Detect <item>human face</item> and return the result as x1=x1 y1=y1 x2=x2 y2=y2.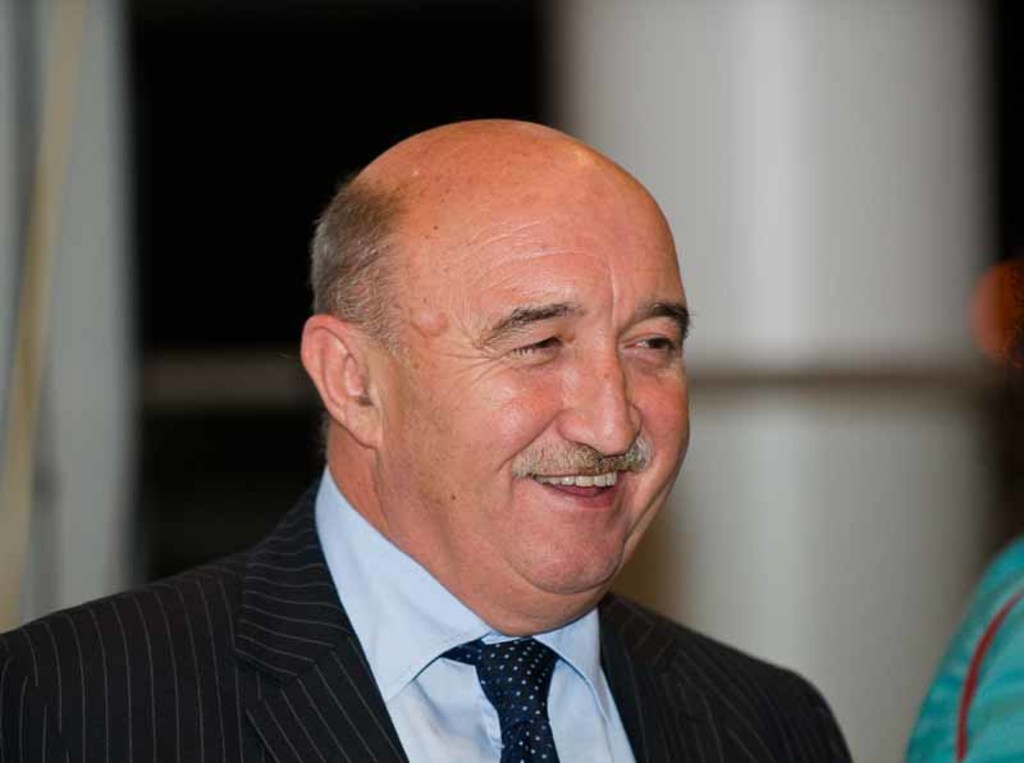
x1=364 y1=173 x2=687 y2=621.
